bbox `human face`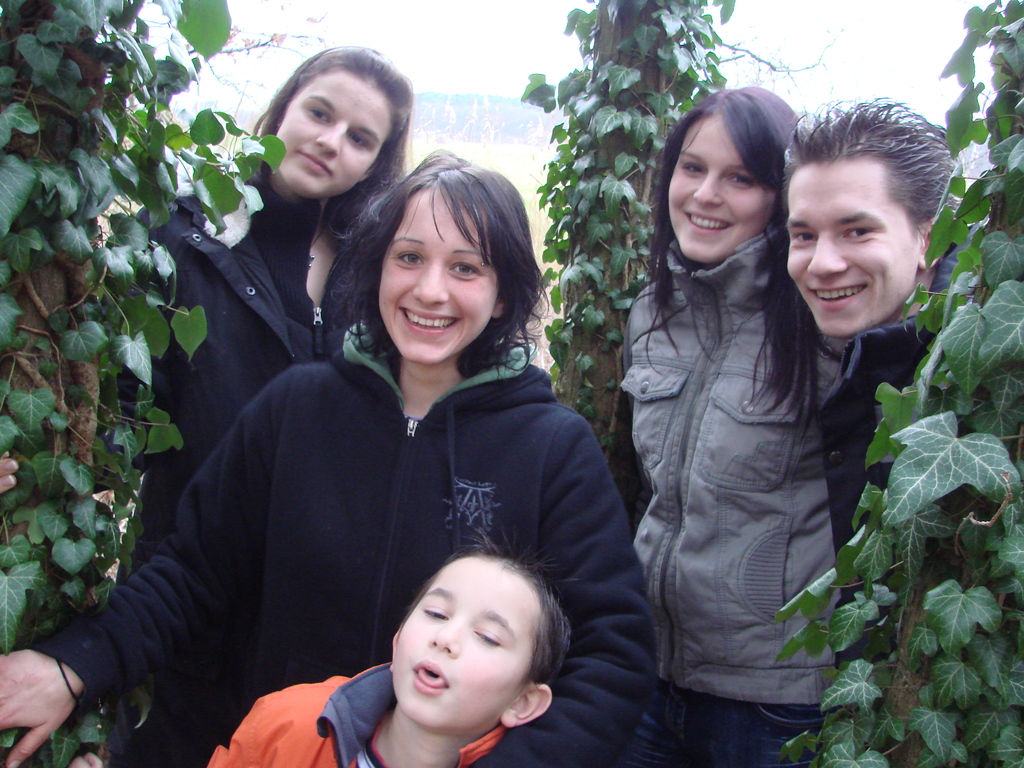
782 159 916 335
